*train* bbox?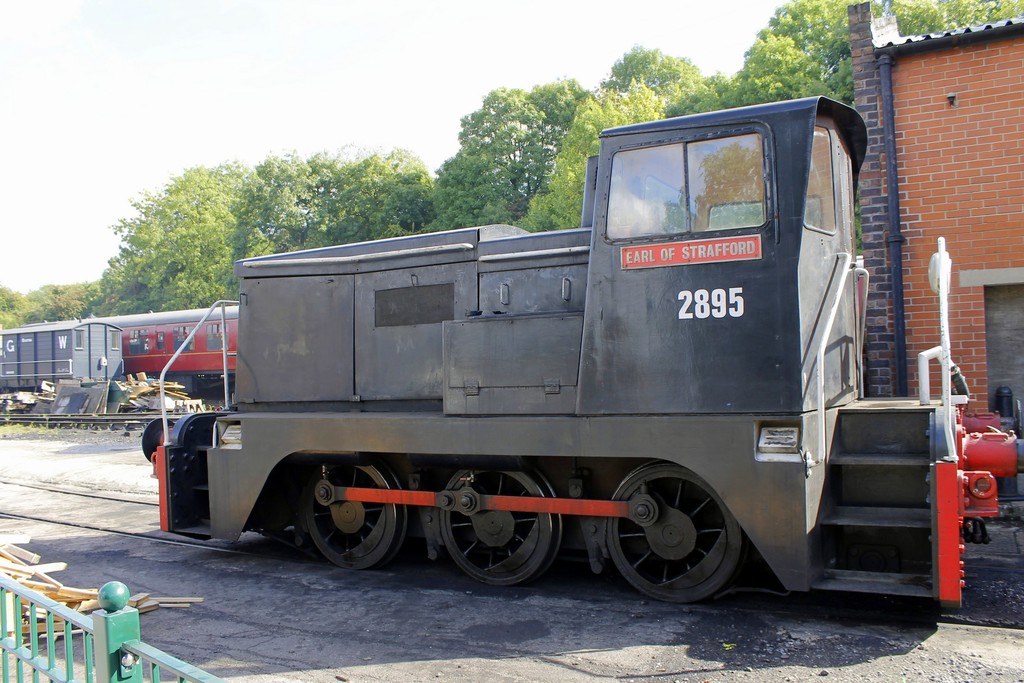
(141,96,1023,604)
